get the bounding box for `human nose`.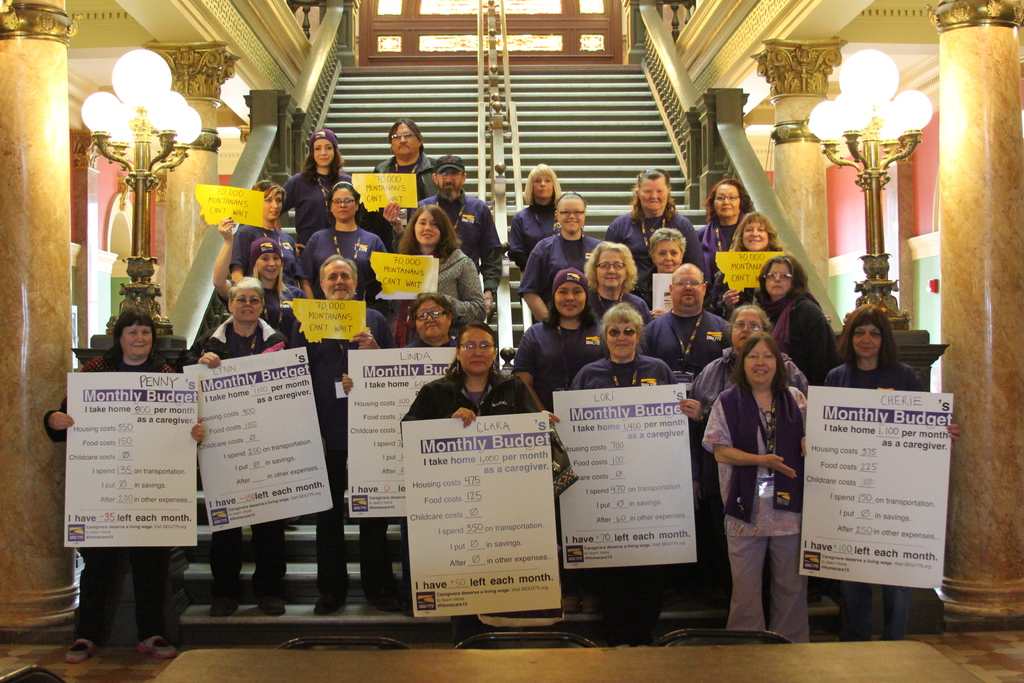
<region>617, 332, 625, 342</region>.
